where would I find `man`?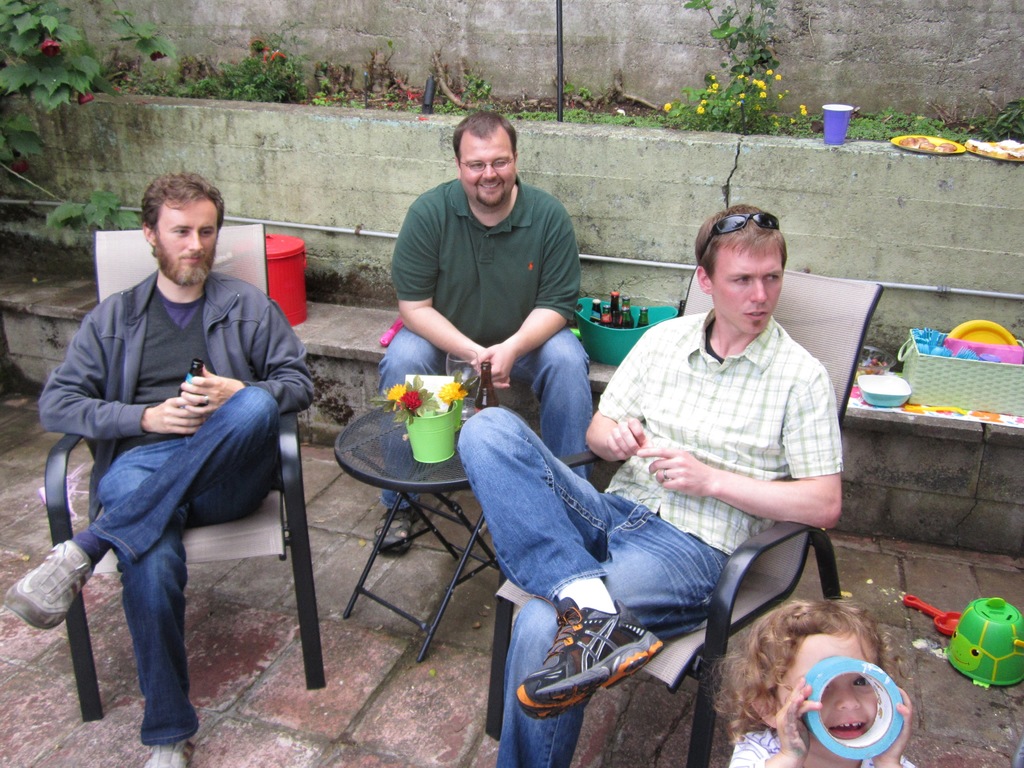
At (365,108,598,553).
